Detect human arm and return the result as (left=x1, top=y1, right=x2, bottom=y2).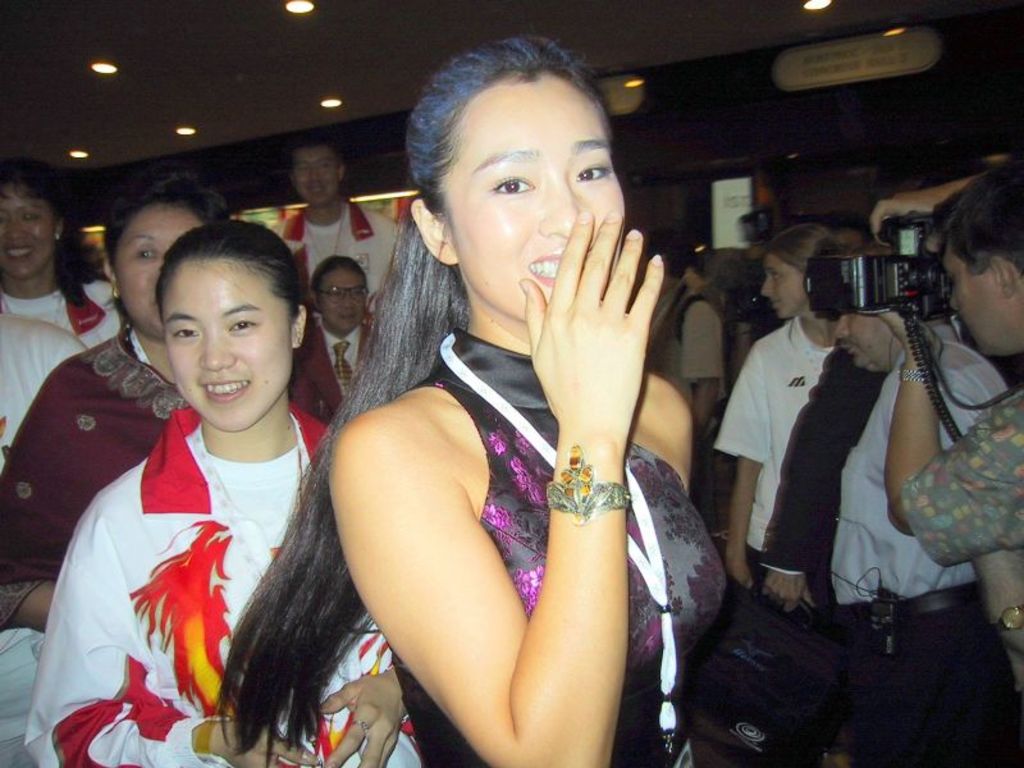
(left=5, top=580, right=61, bottom=635).
